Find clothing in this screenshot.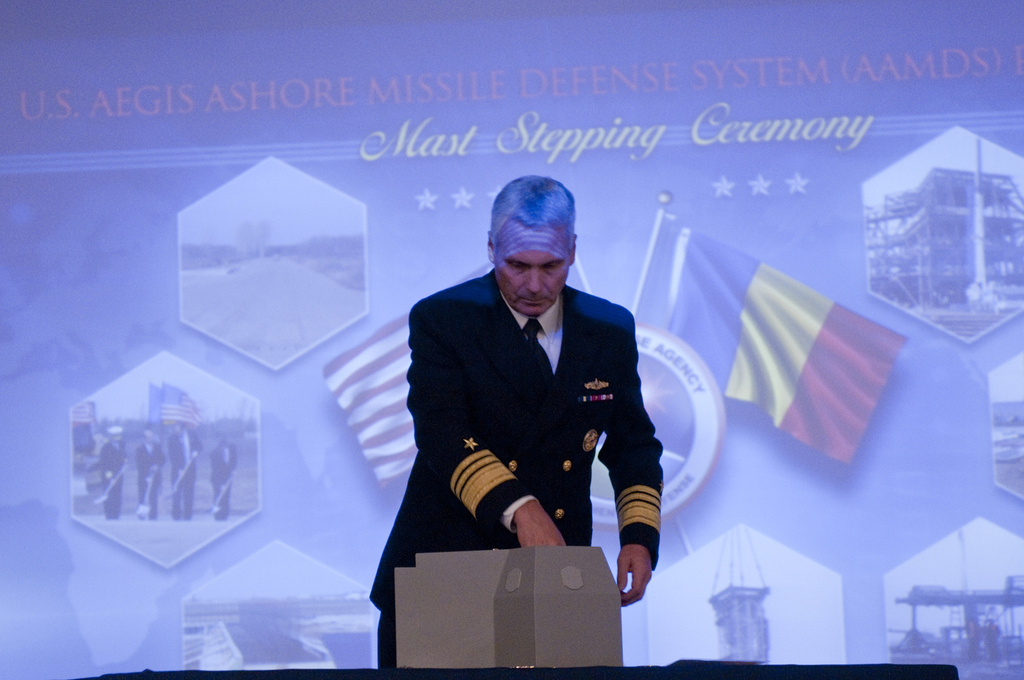
The bounding box for clothing is 135, 434, 167, 513.
